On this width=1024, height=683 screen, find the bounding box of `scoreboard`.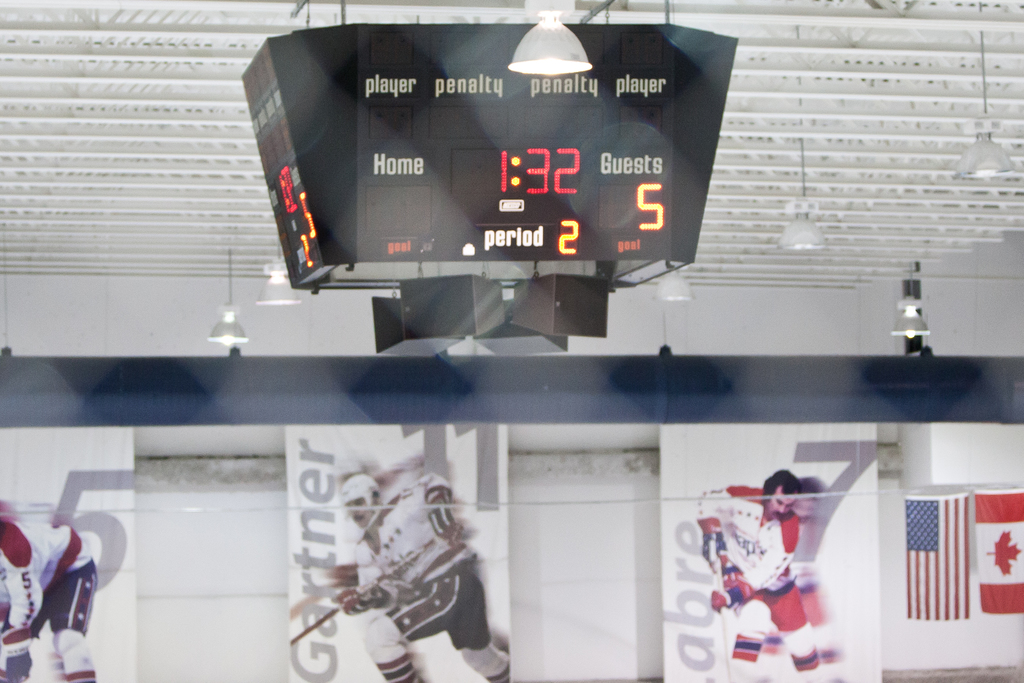
Bounding box: bbox(269, 21, 733, 291).
